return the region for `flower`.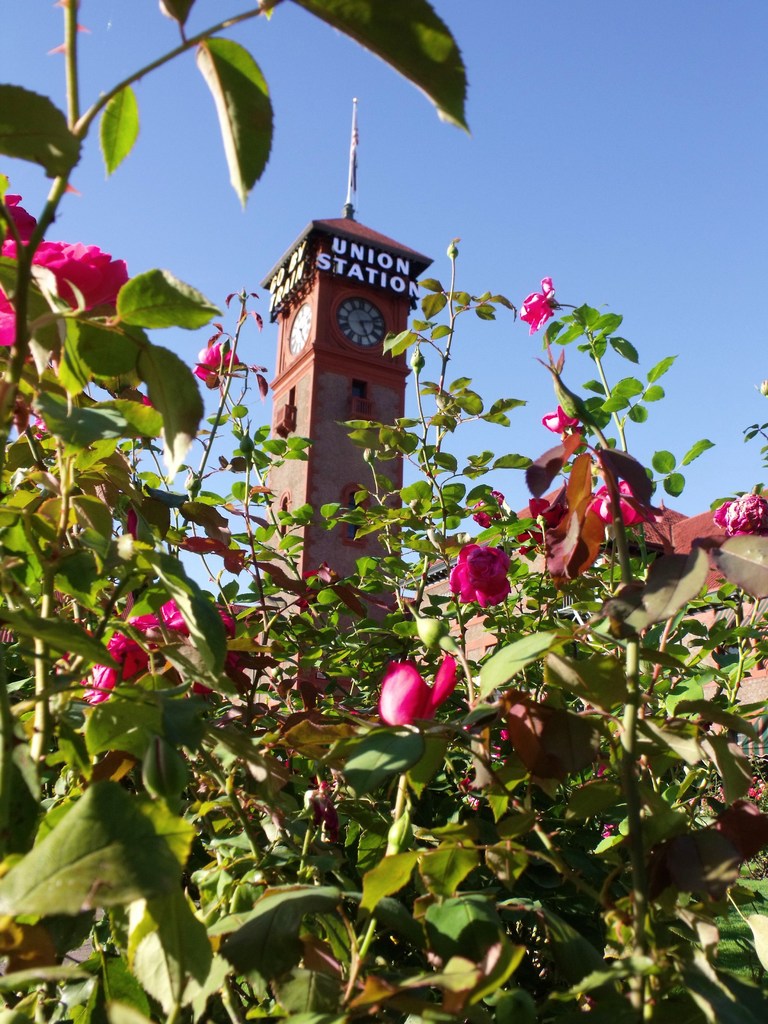
bbox=[184, 332, 253, 395].
